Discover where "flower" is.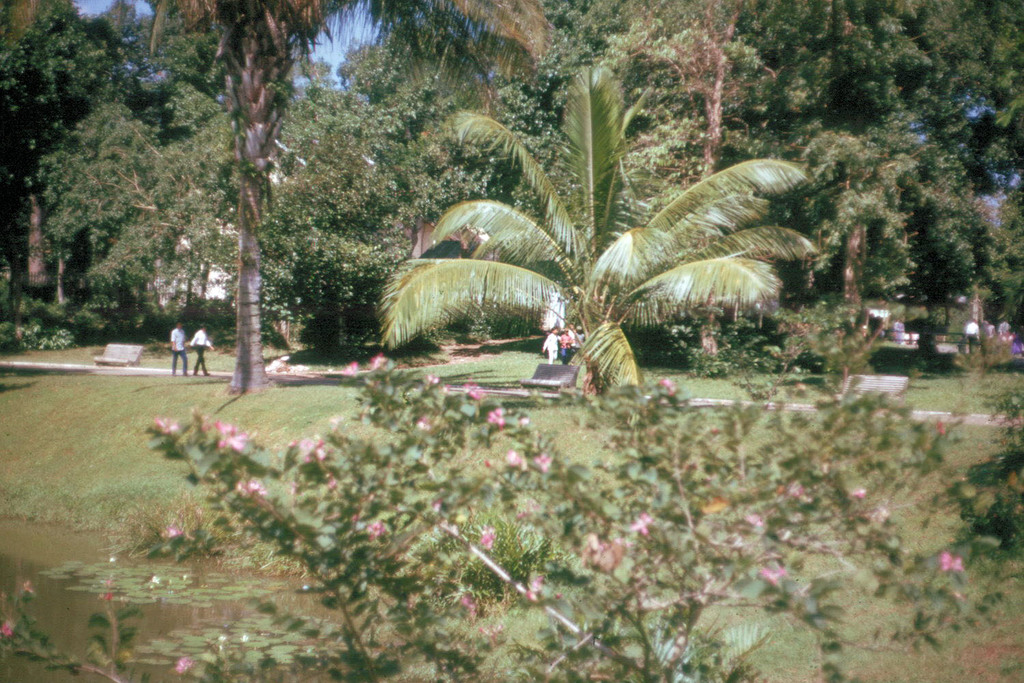
Discovered at l=473, t=526, r=498, b=548.
